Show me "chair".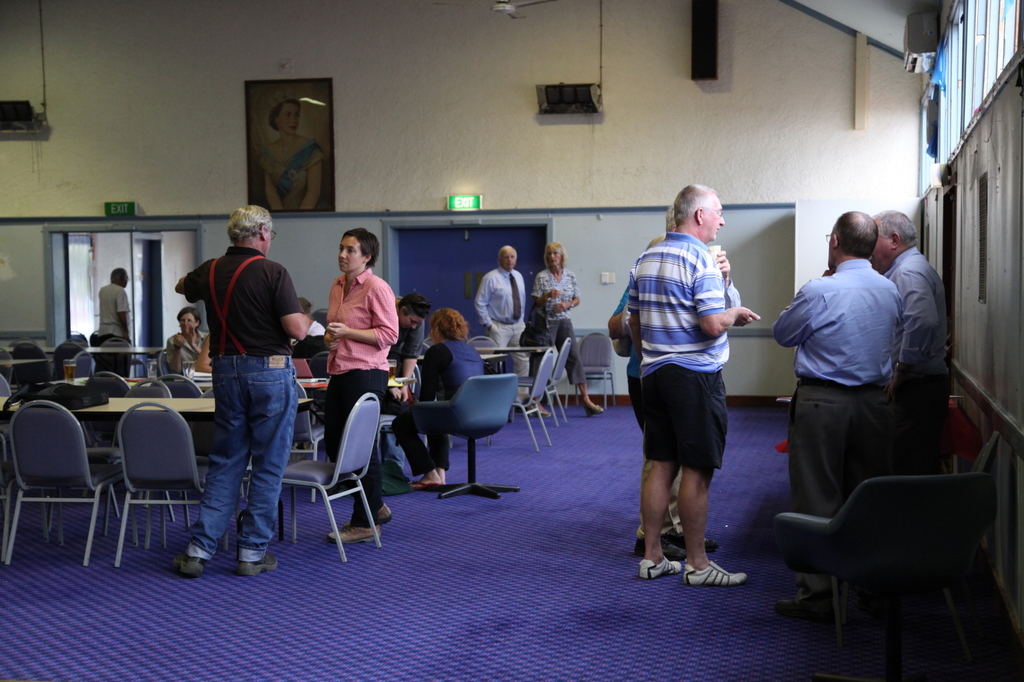
"chair" is here: bbox=(568, 331, 620, 418).
